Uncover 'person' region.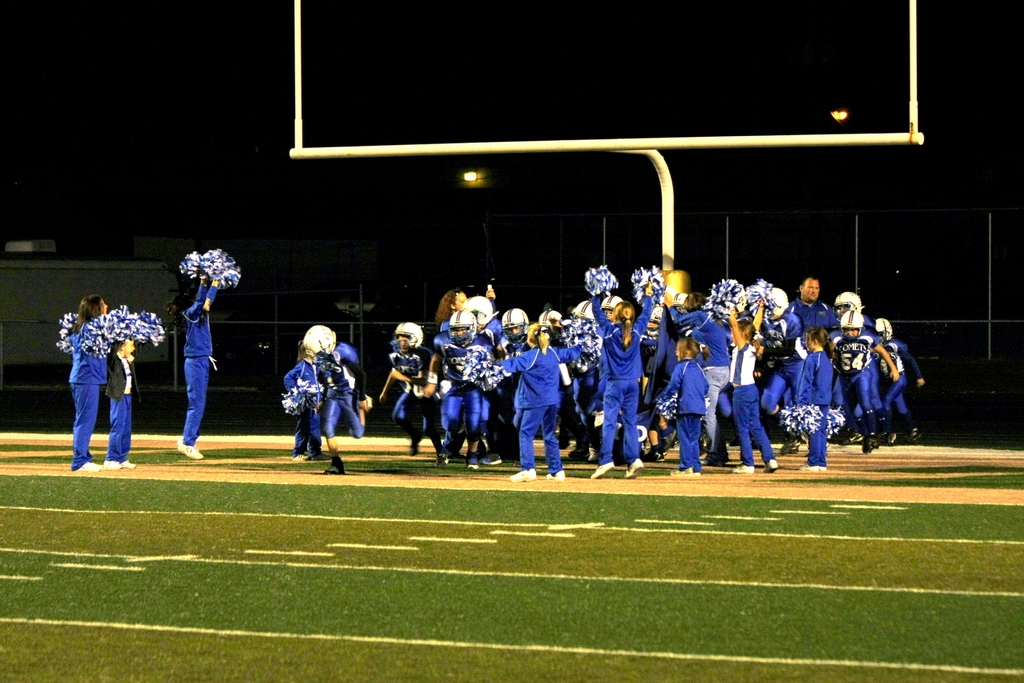
Uncovered: (60,286,102,475).
